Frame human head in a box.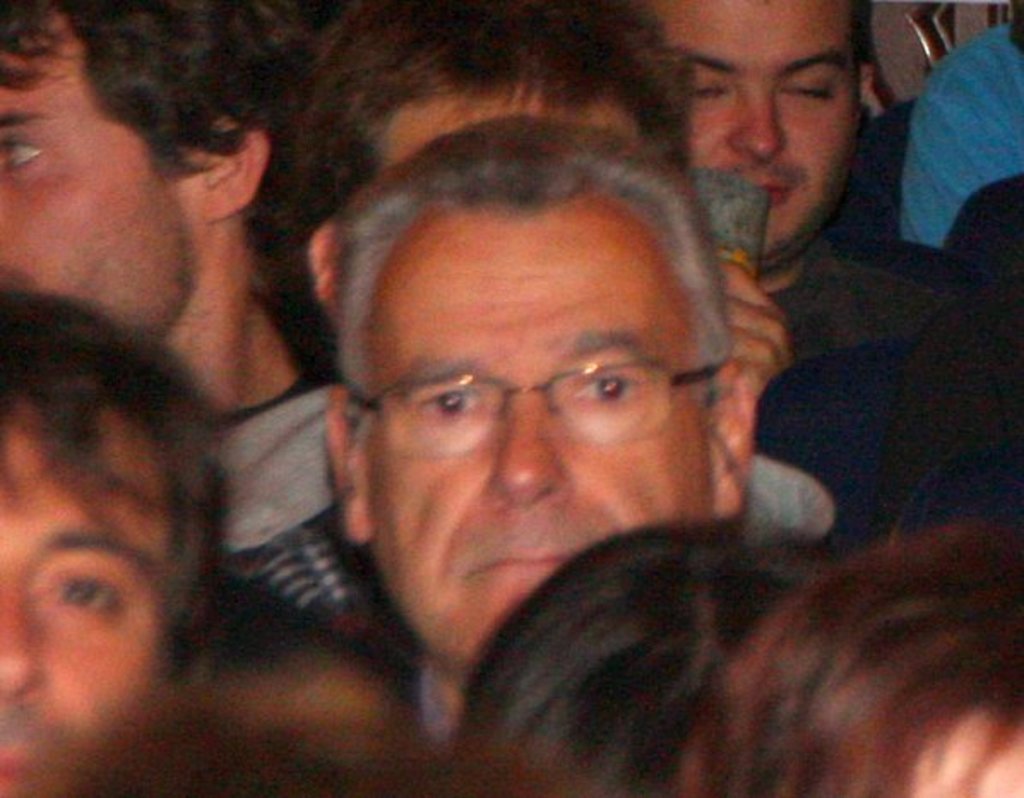
rect(0, 0, 269, 329).
